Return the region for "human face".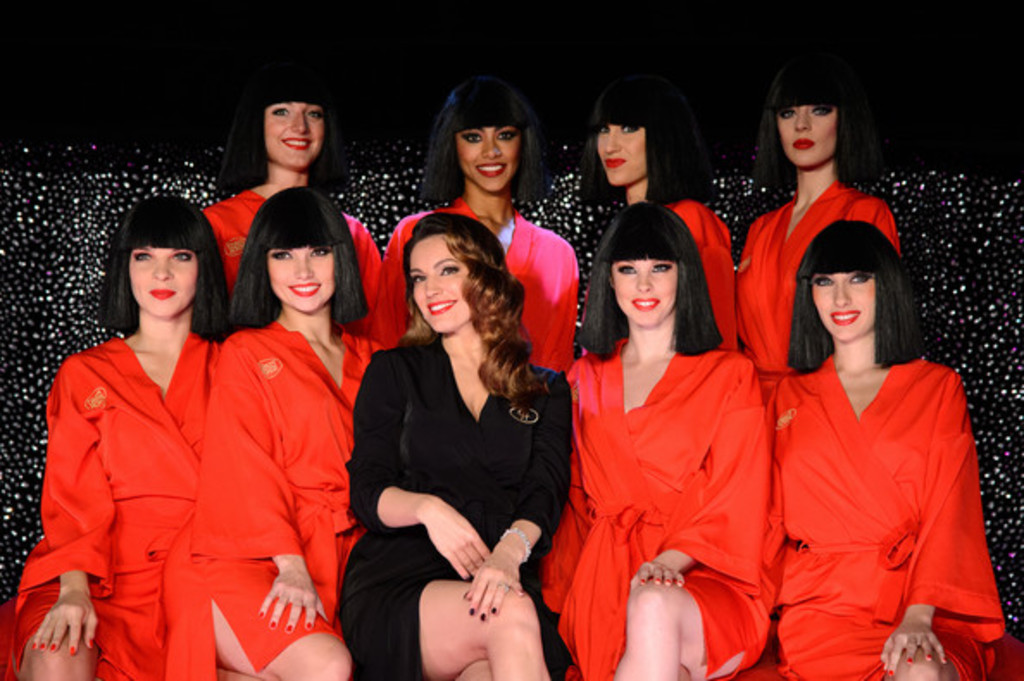
x1=128, y1=243, x2=198, y2=314.
